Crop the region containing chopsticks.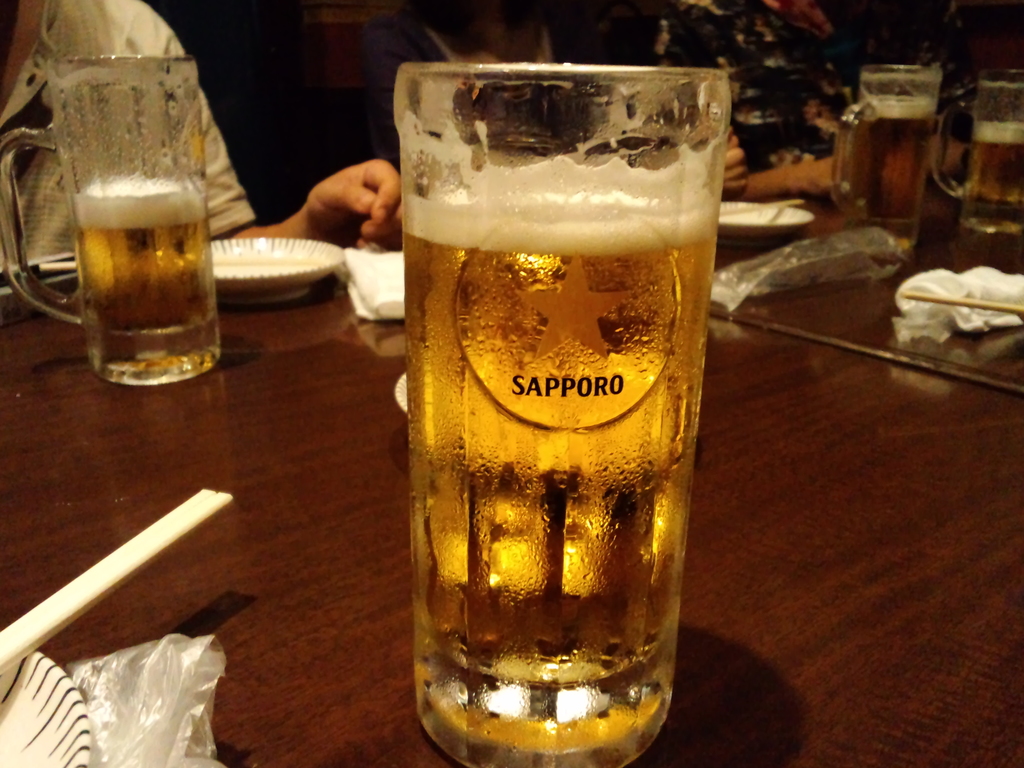
Crop region: box(37, 259, 325, 266).
